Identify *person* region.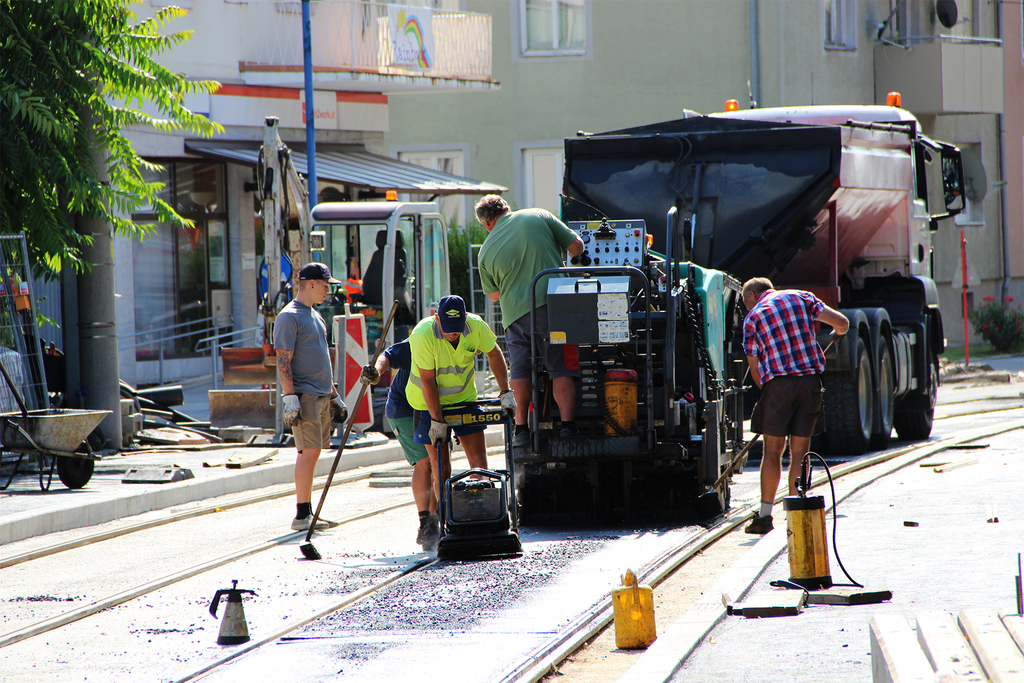
Region: [x1=355, y1=335, x2=457, y2=552].
